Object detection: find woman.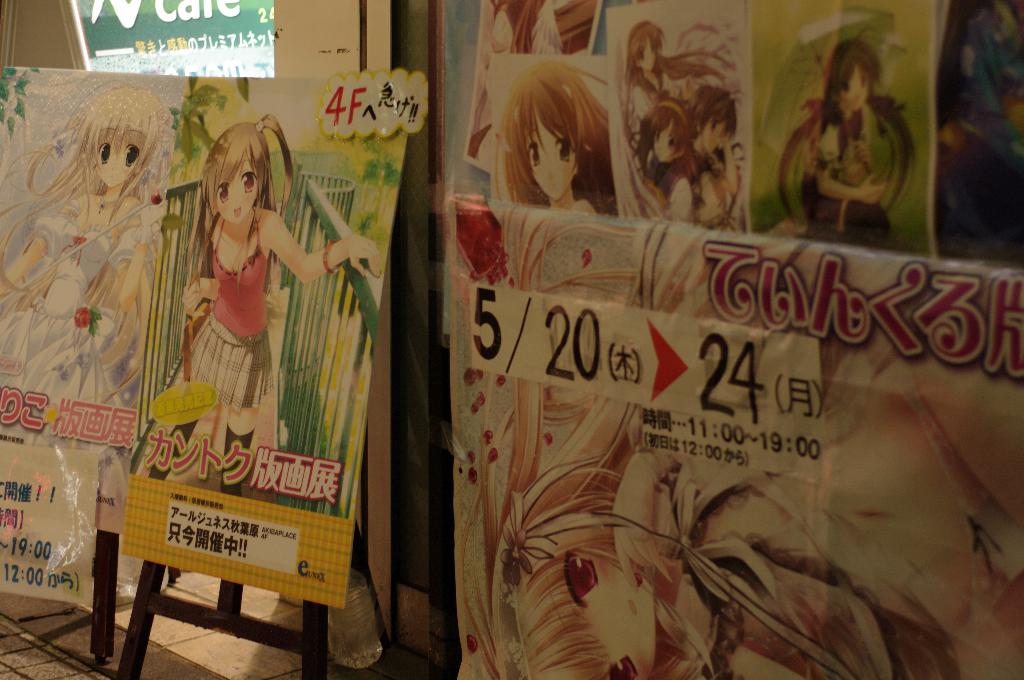
crop(627, 99, 693, 227).
